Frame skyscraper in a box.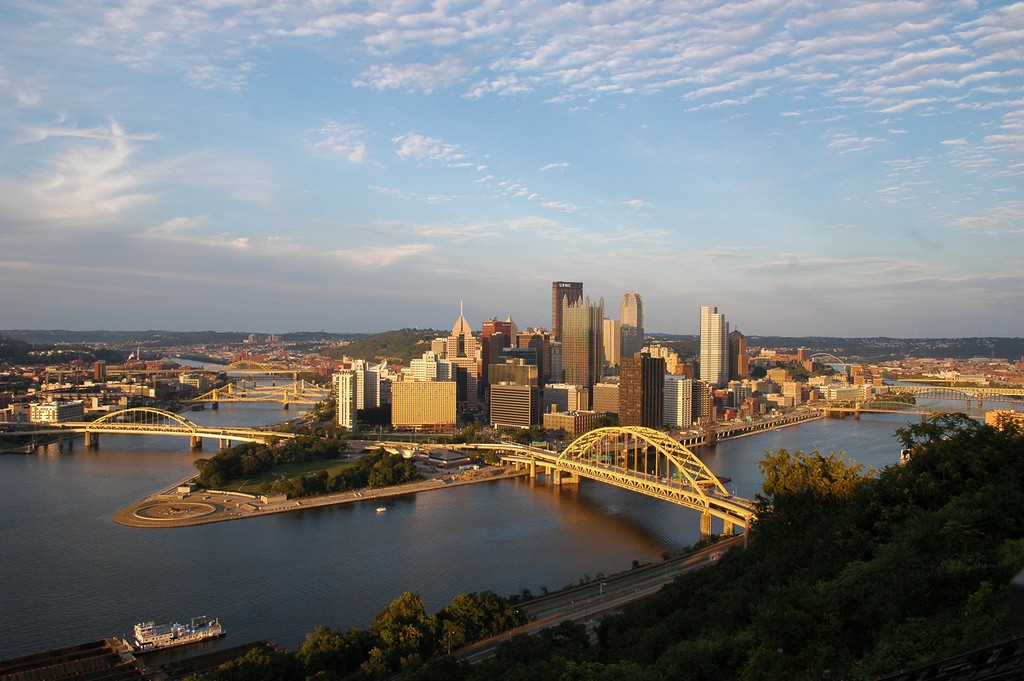
(663,376,694,427).
